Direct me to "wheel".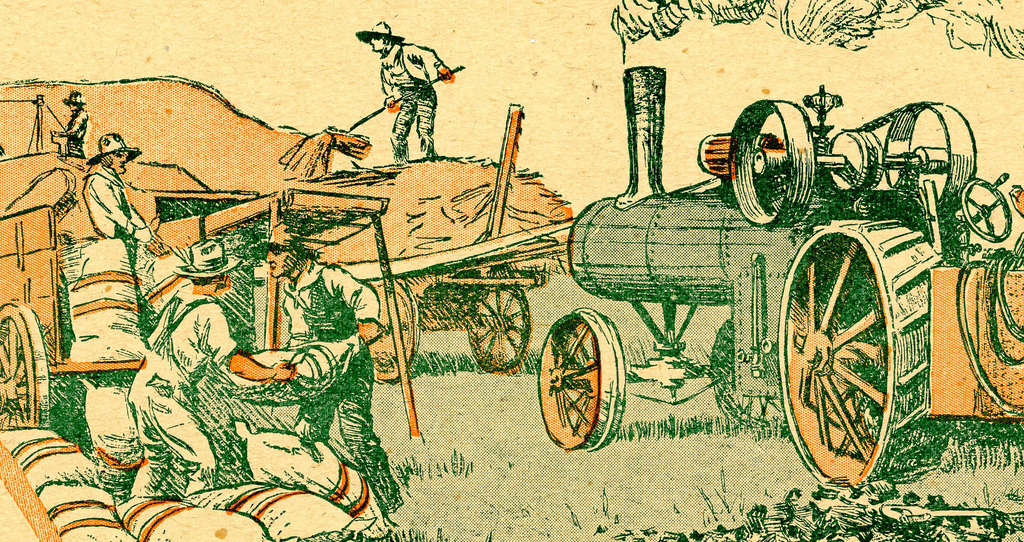
Direction: bbox=[0, 301, 47, 427].
